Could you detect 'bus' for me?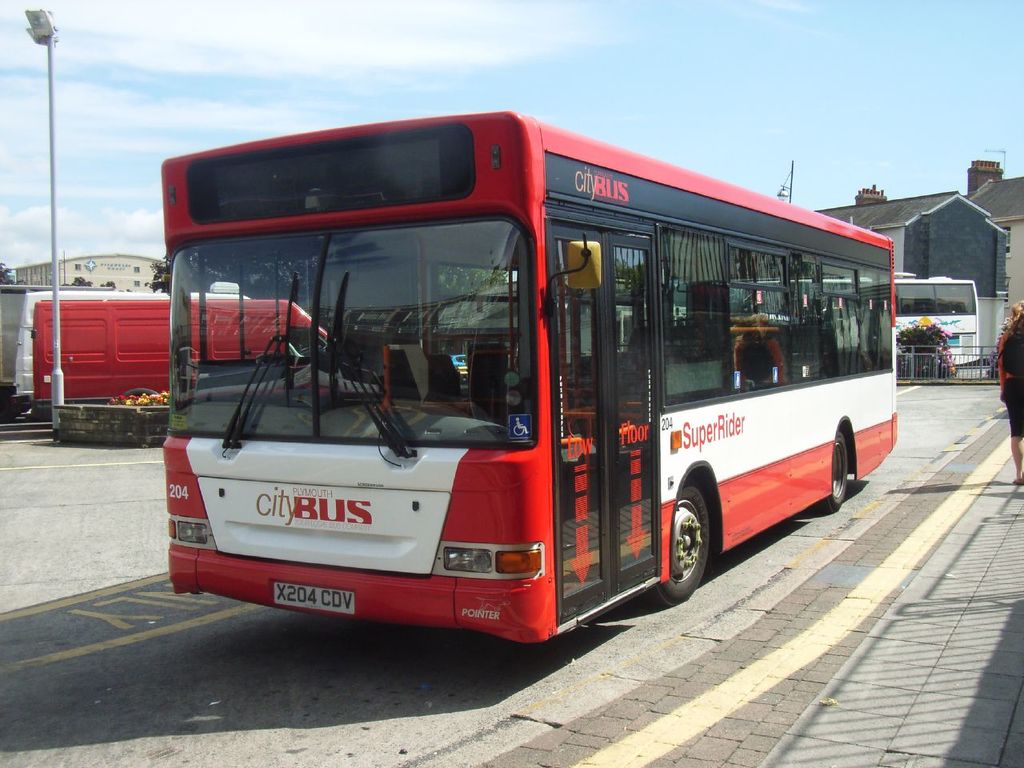
Detection result: box(163, 106, 901, 641).
